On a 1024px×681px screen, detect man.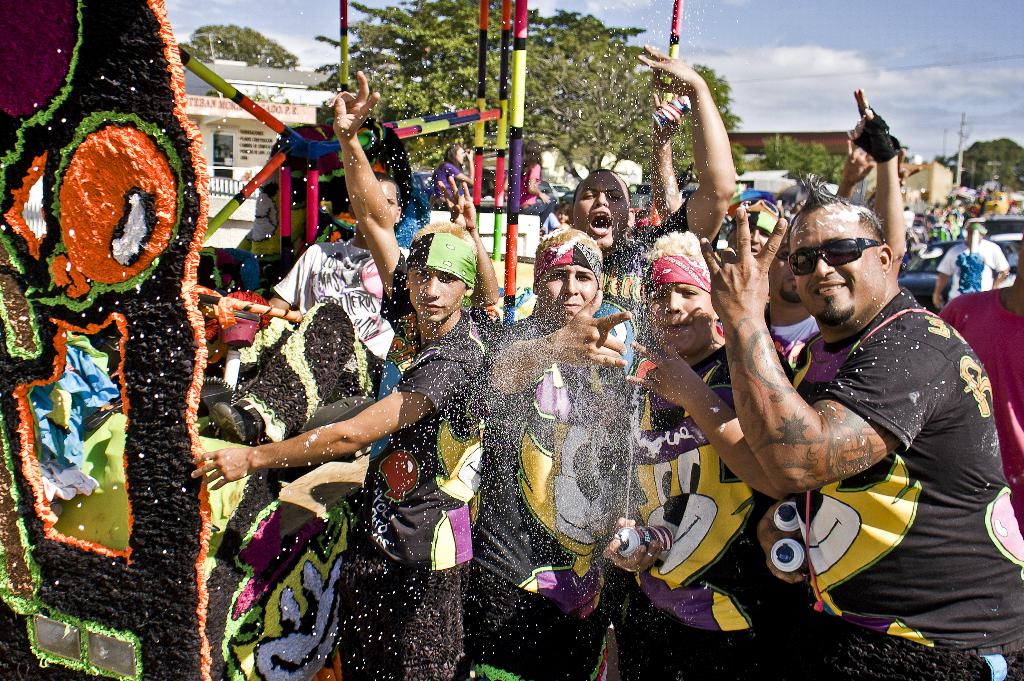
box(211, 167, 499, 443).
